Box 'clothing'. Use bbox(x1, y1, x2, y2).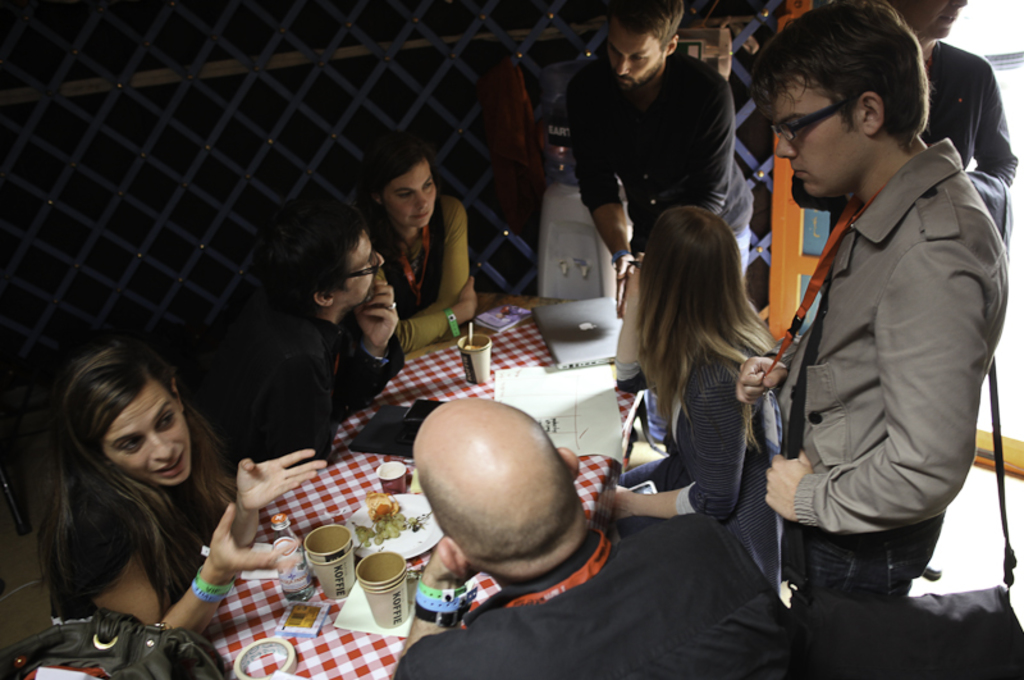
bbox(559, 55, 760, 277).
